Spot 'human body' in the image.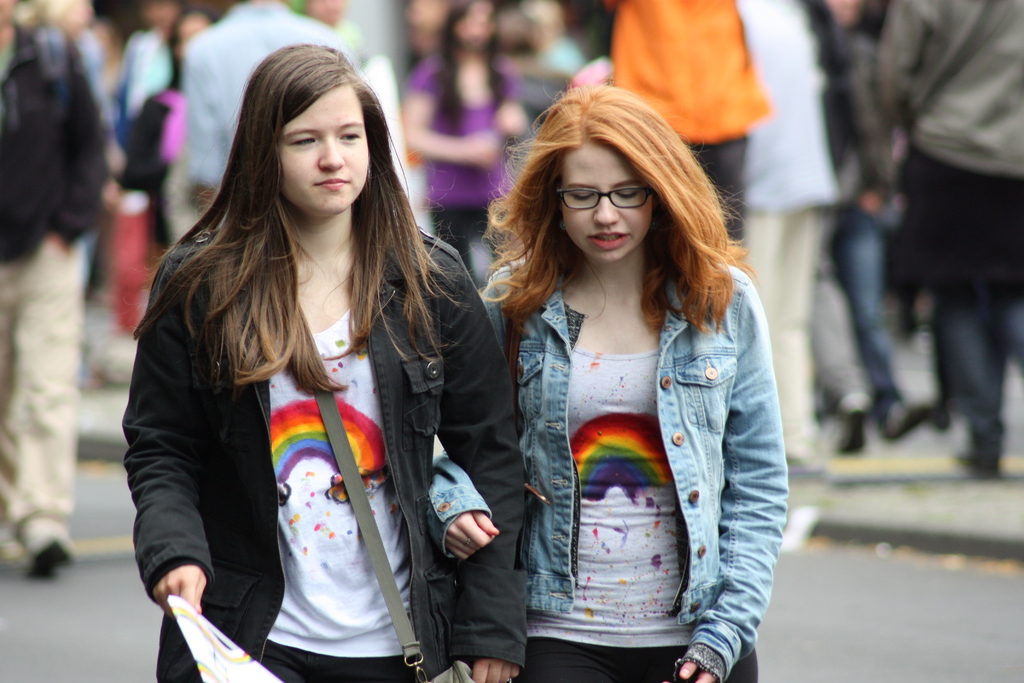
'human body' found at 469 101 794 682.
